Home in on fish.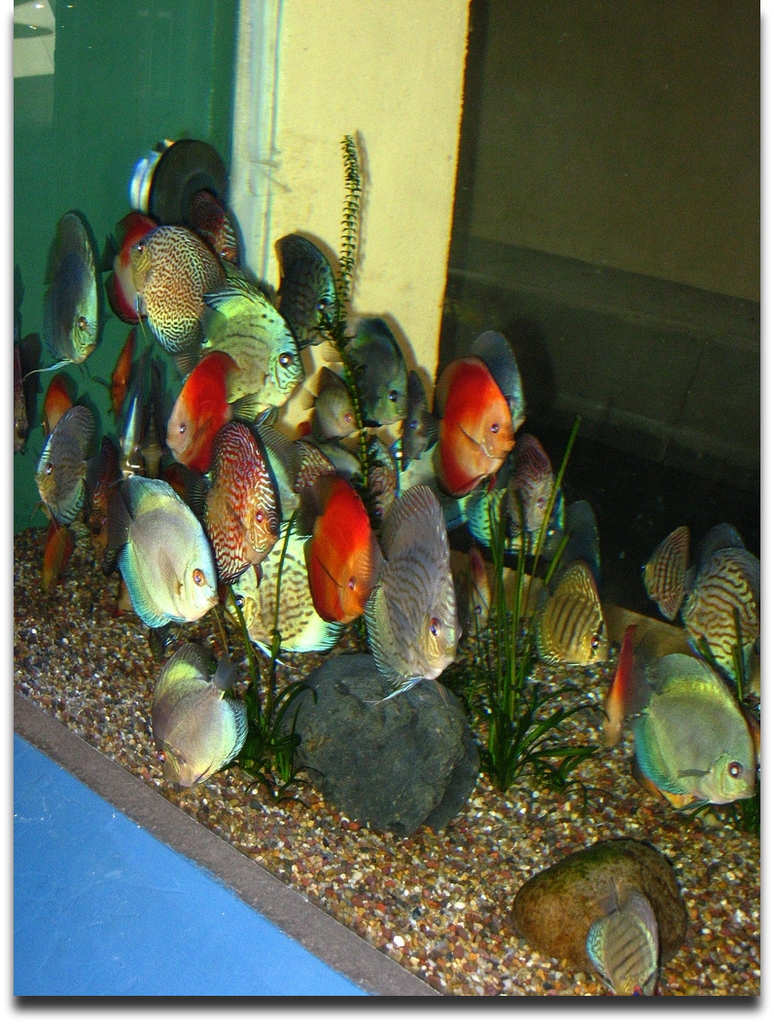
Homed in at bbox(127, 221, 224, 352).
